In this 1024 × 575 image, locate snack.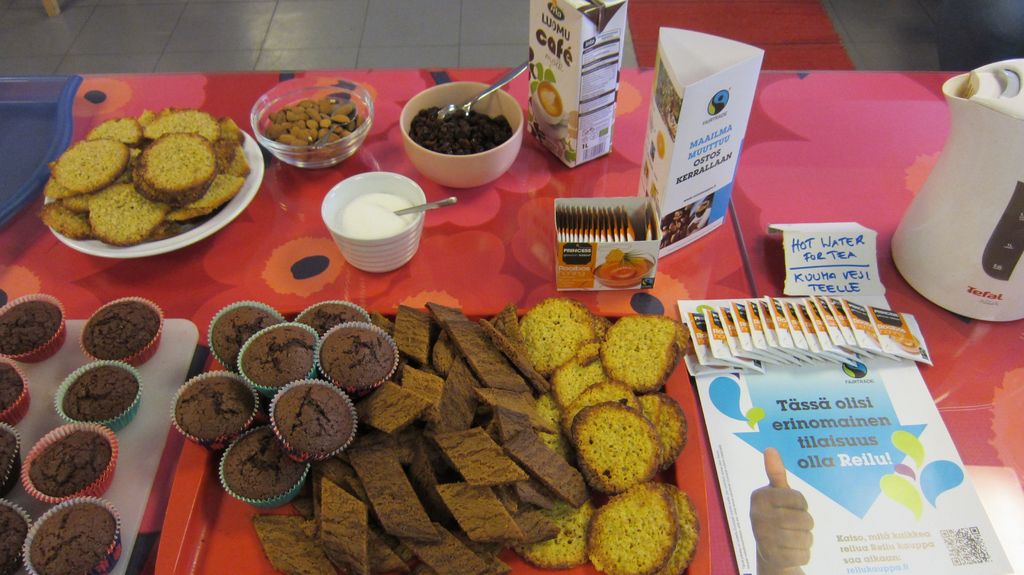
Bounding box: (x1=0, y1=499, x2=33, y2=574).
